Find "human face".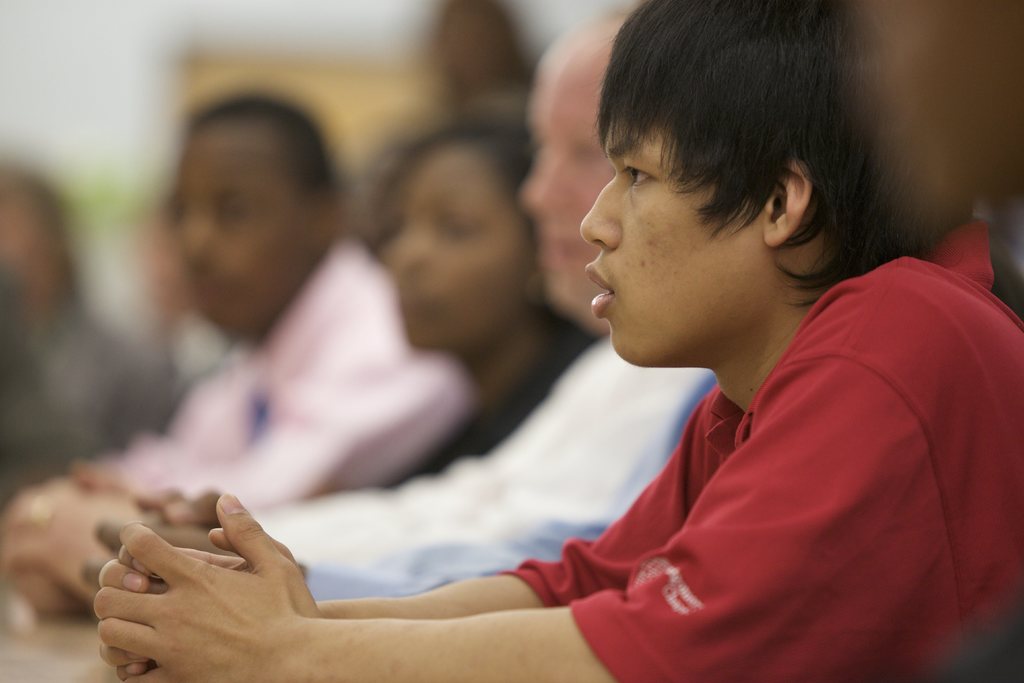
bbox(593, 114, 772, 370).
